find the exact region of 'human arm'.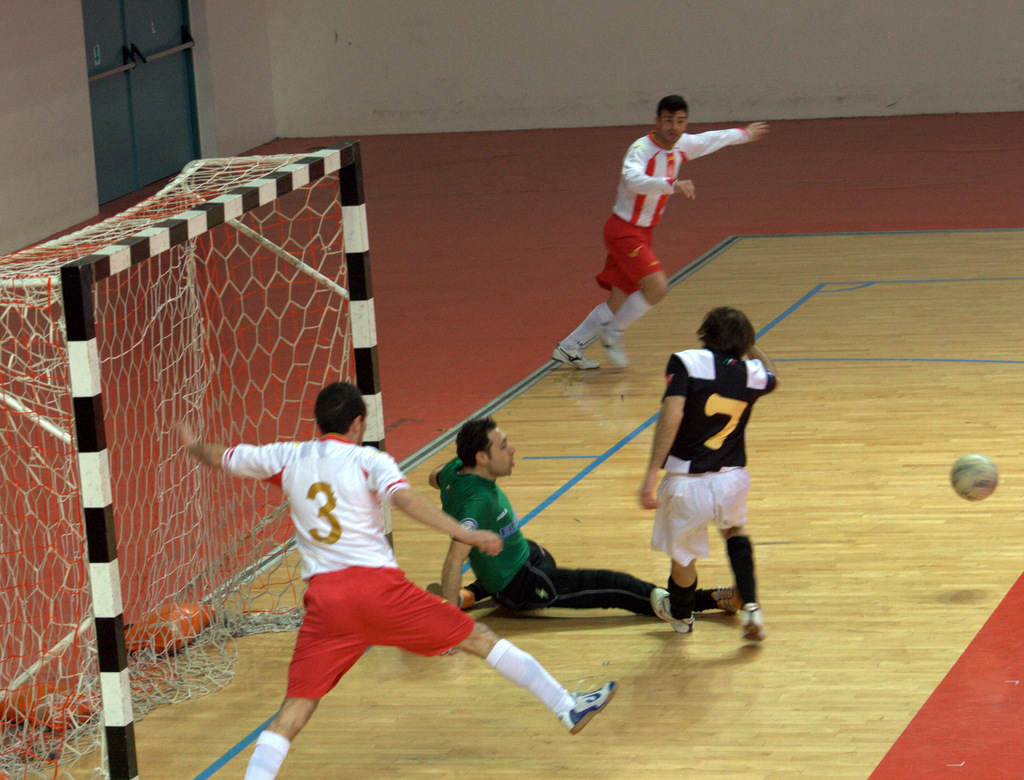
Exact region: (x1=367, y1=458, x2=500, y2=558).
